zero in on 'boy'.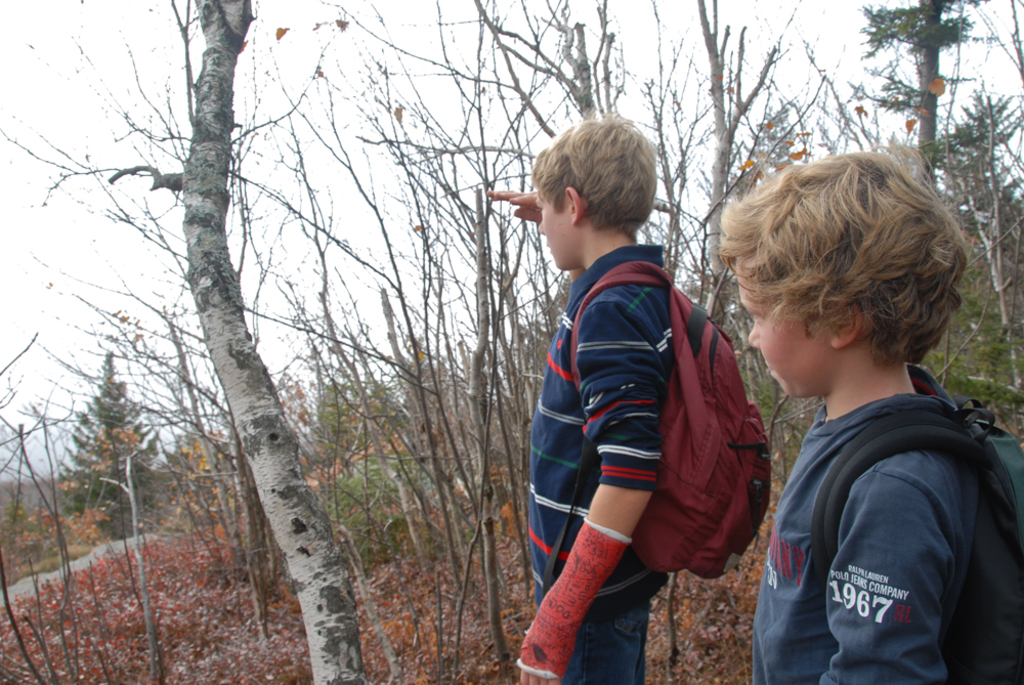
Zeroed in: rect(719, 149, 982, 684).
